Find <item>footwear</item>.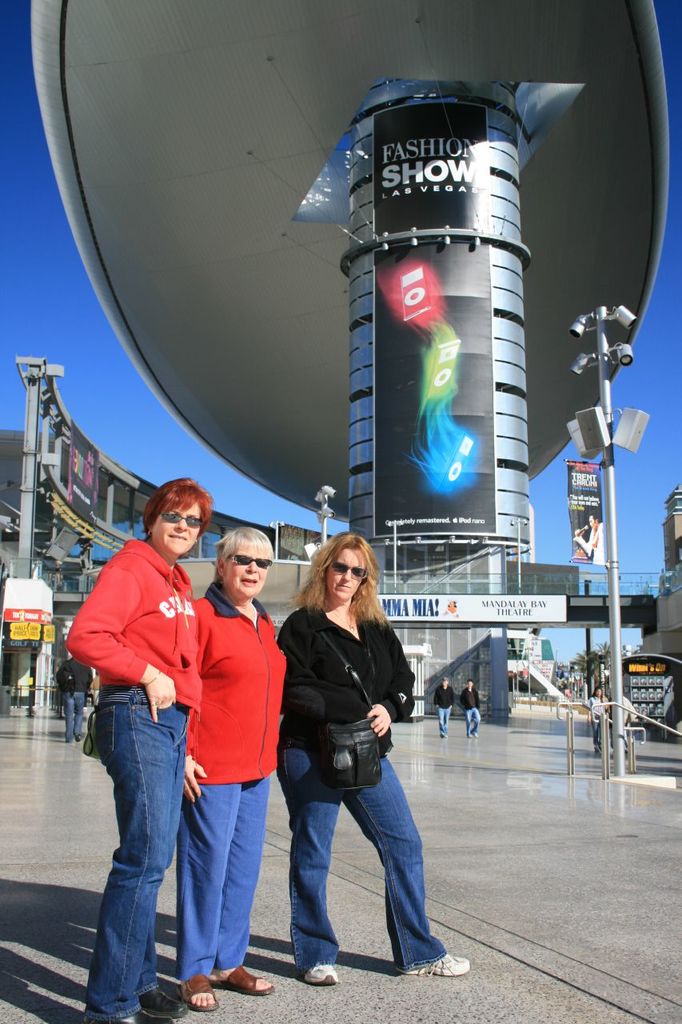
select_region(180, 973, 222, 1011).
